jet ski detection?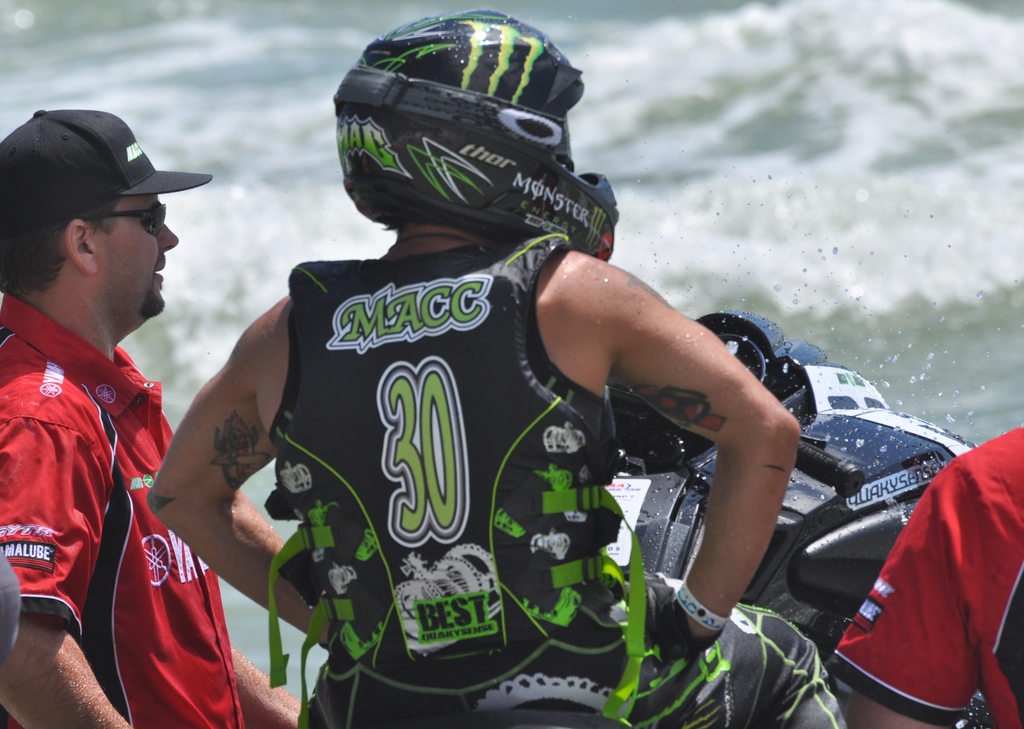
<bbox>265, 310, 996, 728</bbox>
